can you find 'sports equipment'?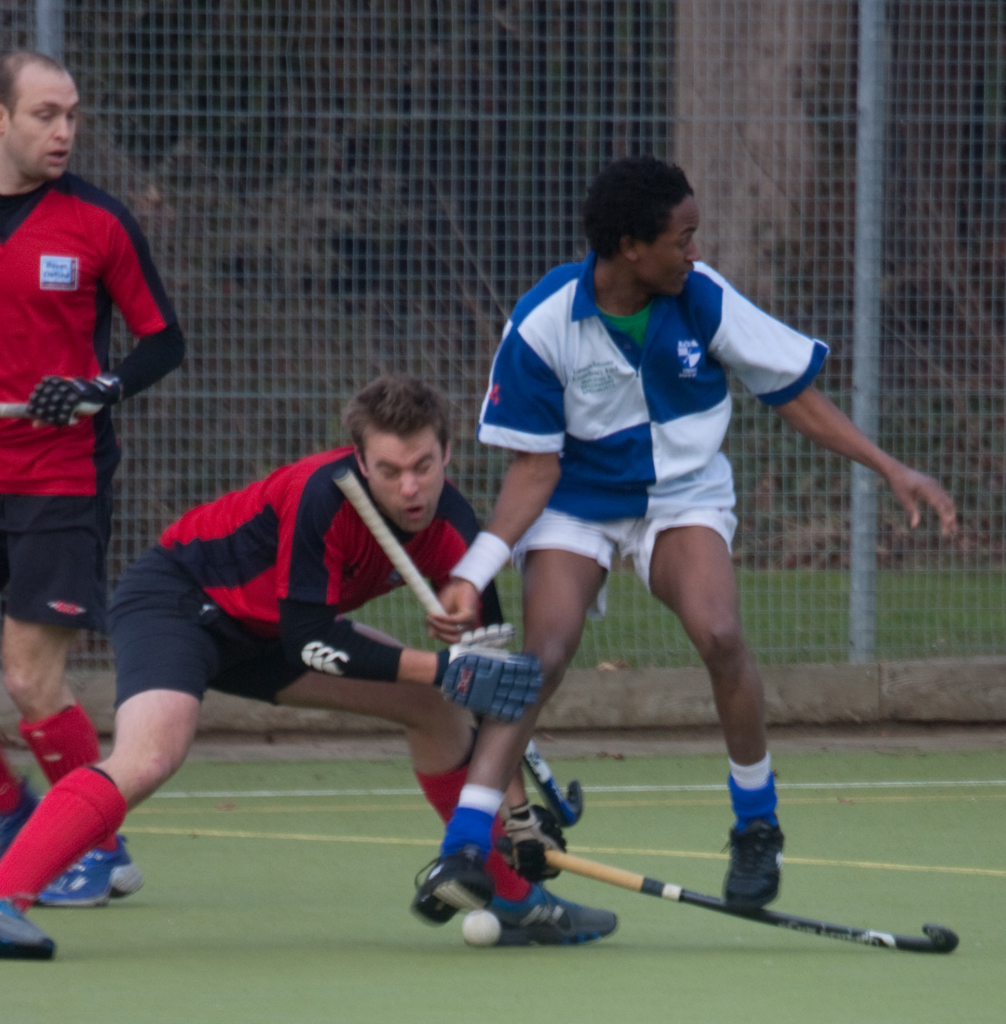
Yes, bounding box: <box>491,881,627,941</box>.
